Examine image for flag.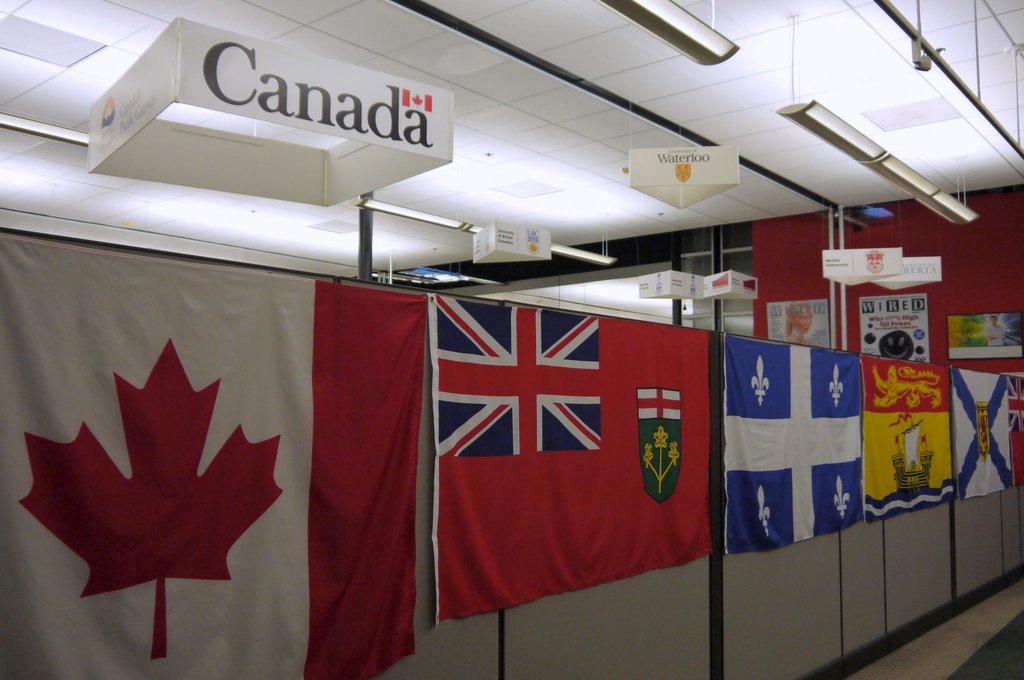
Examination result: x1=0, y1=227, x2=423, y2=677.
